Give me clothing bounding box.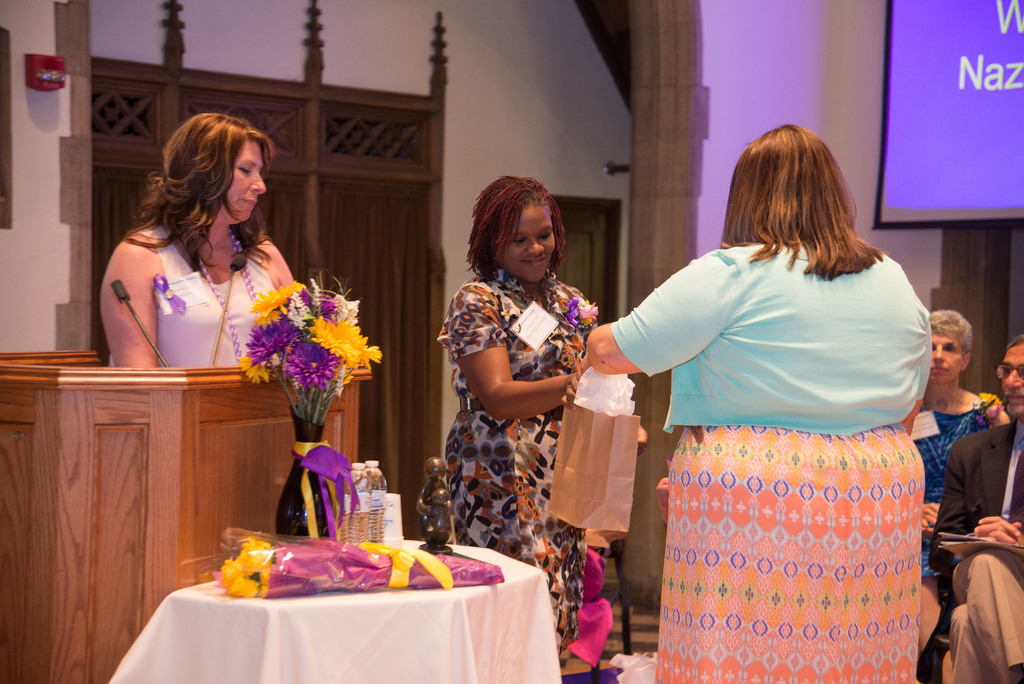
bbox(434, 271, 605, 683).
